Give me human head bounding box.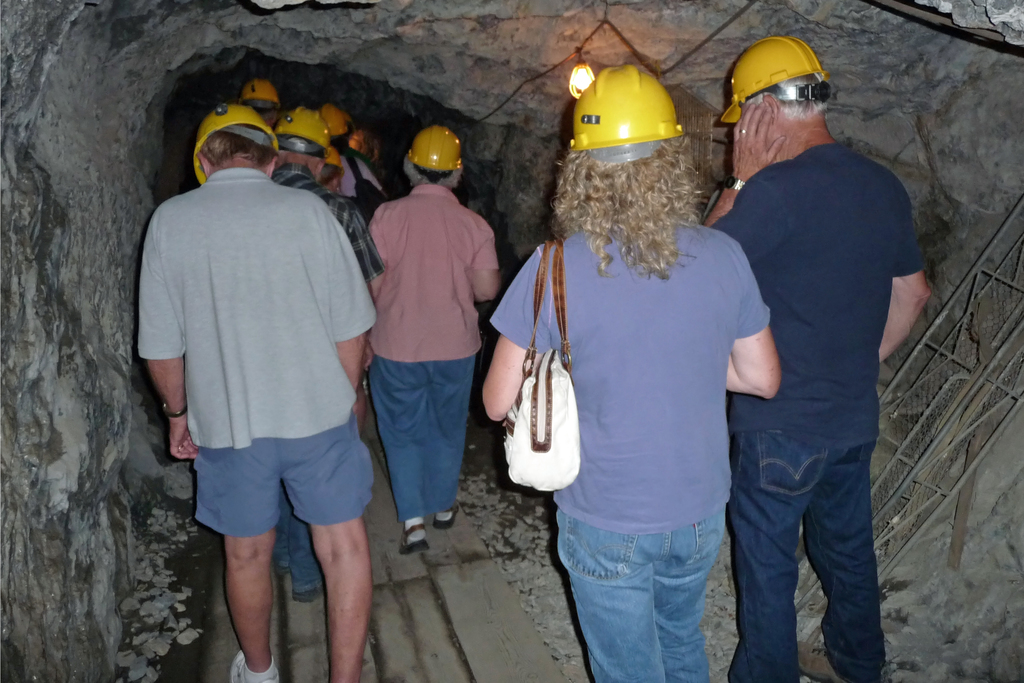
left=548, top=66, right=693, bottom=218.
